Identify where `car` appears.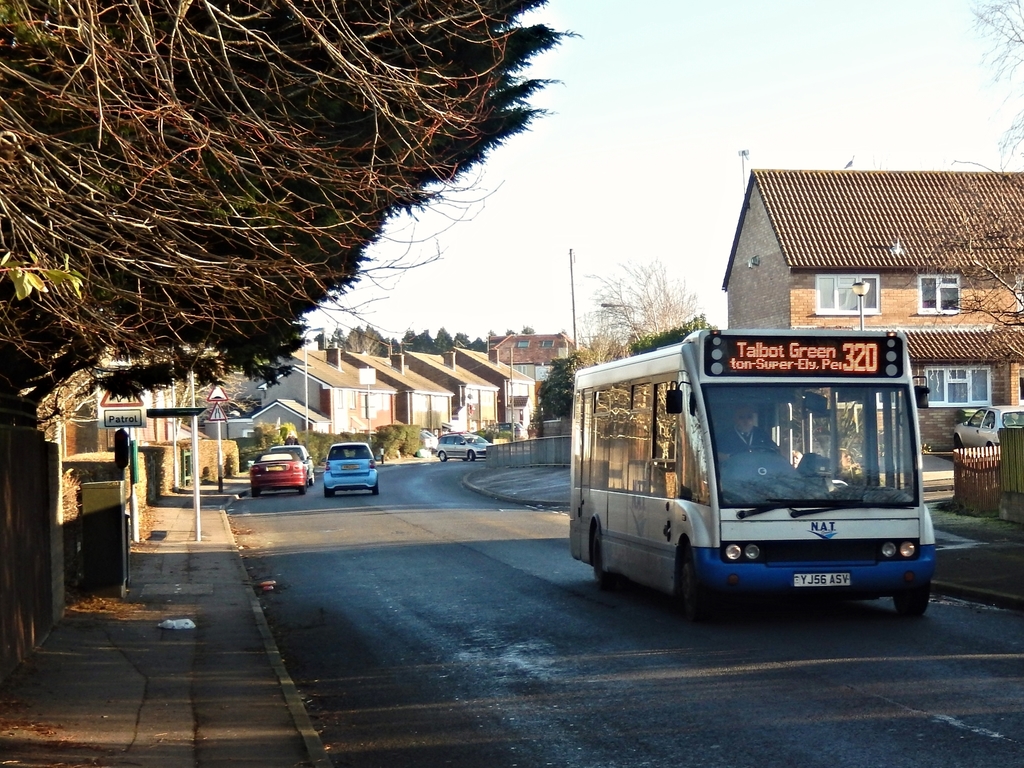
Appears at region(246, 456, 308, 497).
